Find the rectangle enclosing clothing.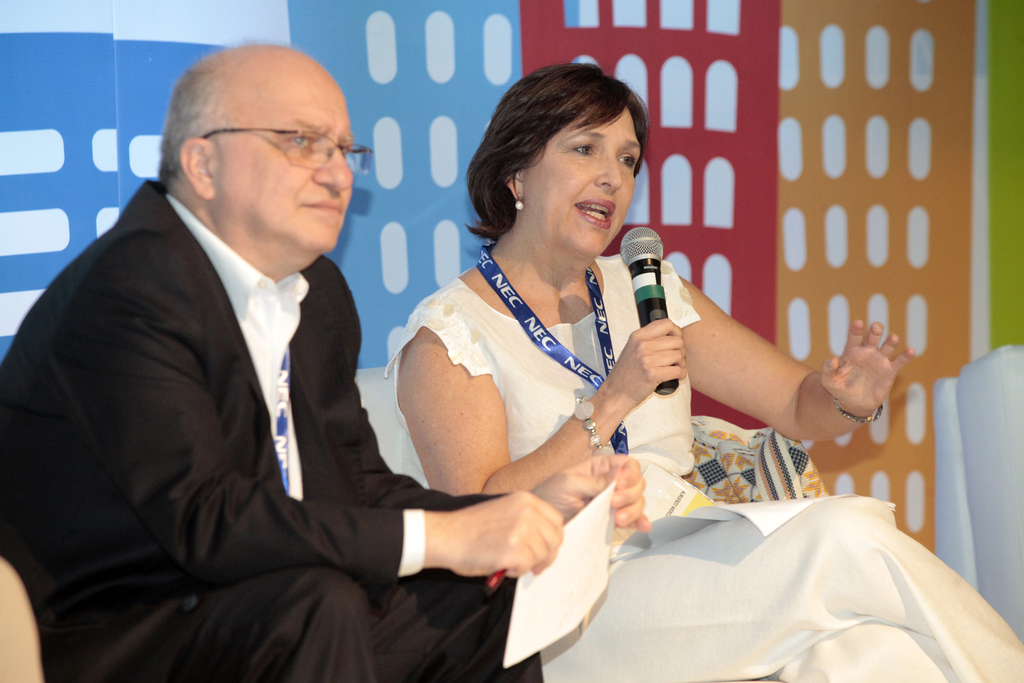
<region>366, 247, 1023, 680</region>.
